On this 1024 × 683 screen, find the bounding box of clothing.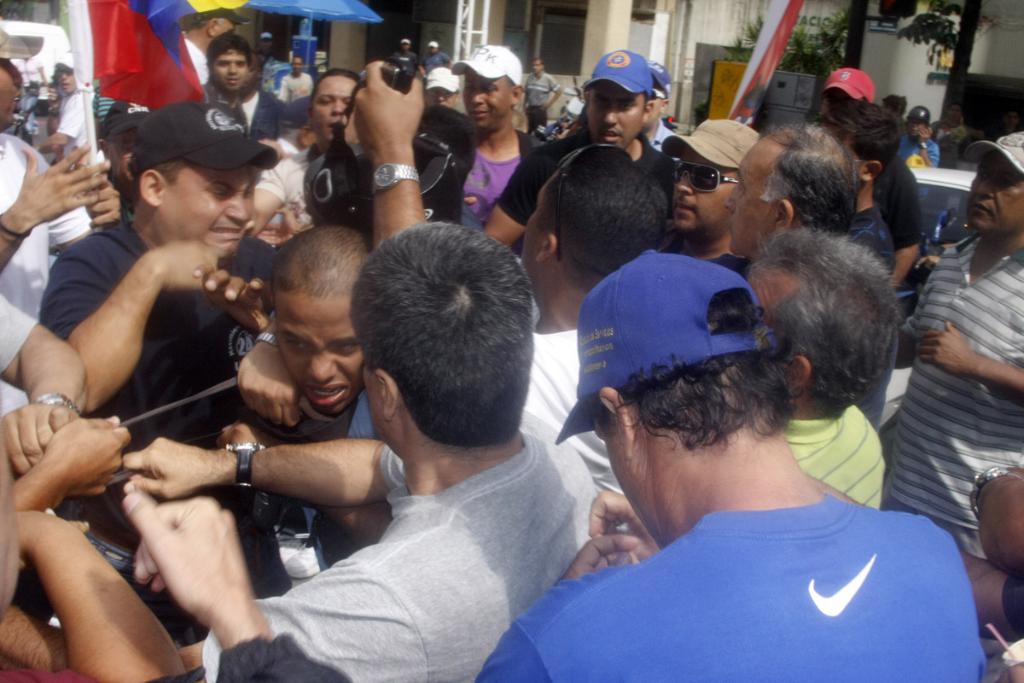
Bounding box: [520,400,981,674].
